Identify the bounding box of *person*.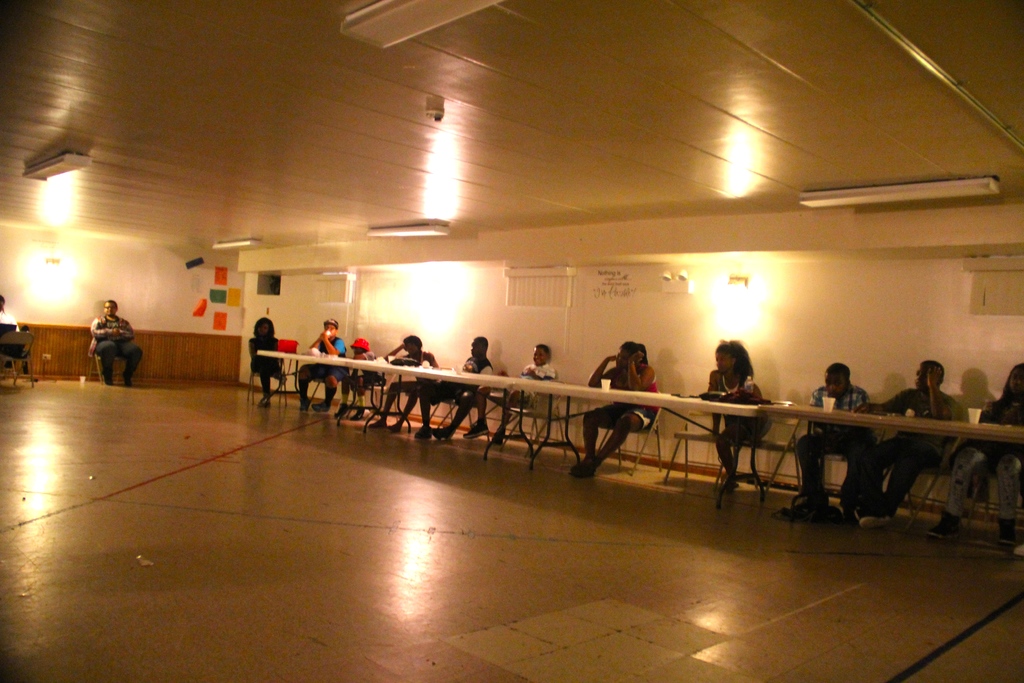
(left=433, top=331, right=497, bottom=442).
